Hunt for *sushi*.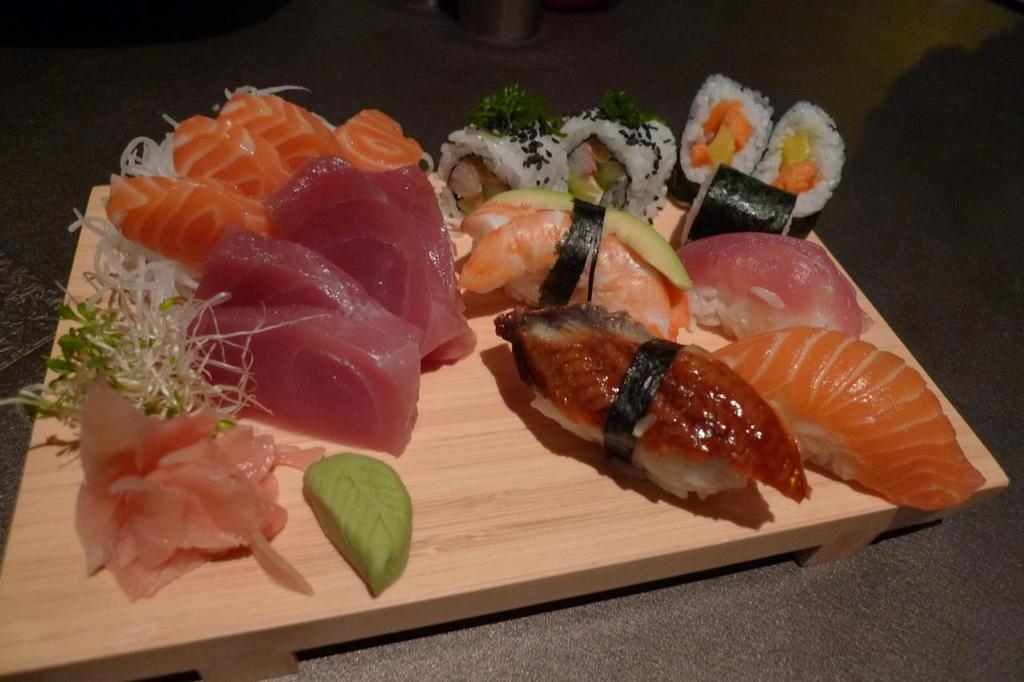
Hunted down at 672/77/778/205.
